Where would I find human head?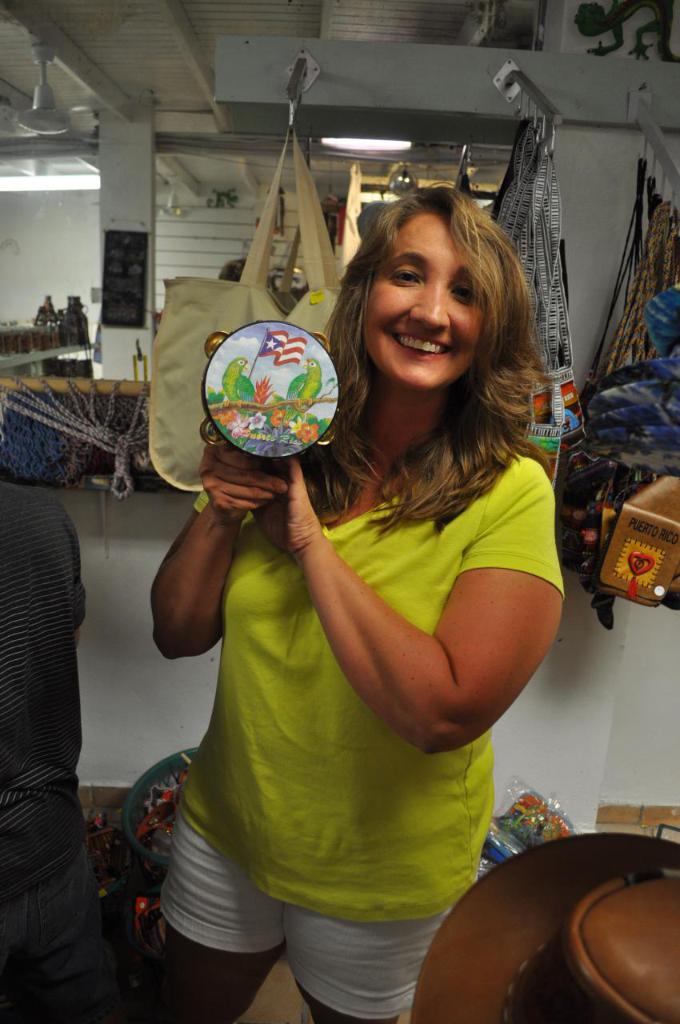
At [x1=318, y1=178, x2=533, y2=399].
